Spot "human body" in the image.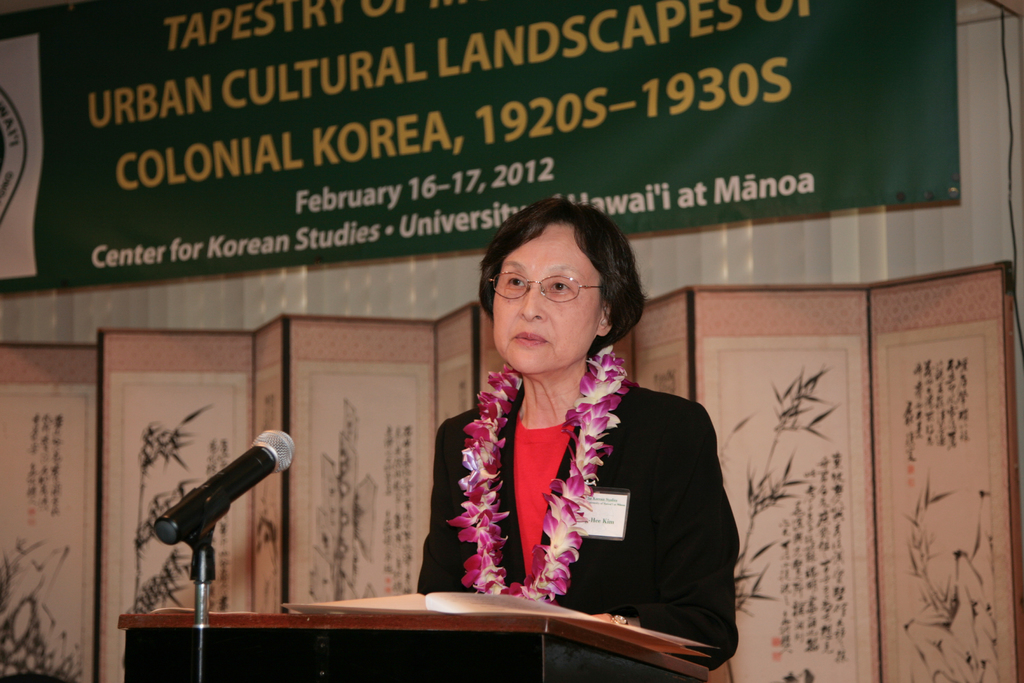
"human body" found at {"x1": 415, "y1": 236, "x2": 720, "y2": 647}.
